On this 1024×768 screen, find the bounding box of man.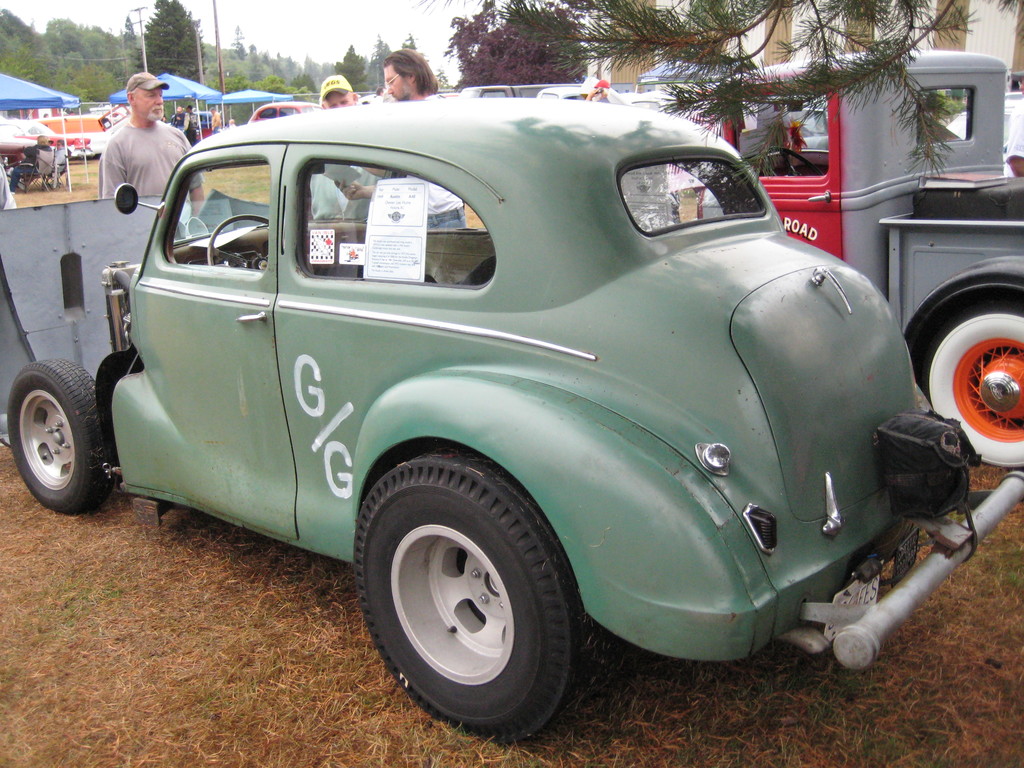
Bounding box: {"left": 371, "top": 87, "right": 387, "bottom": 103}.
